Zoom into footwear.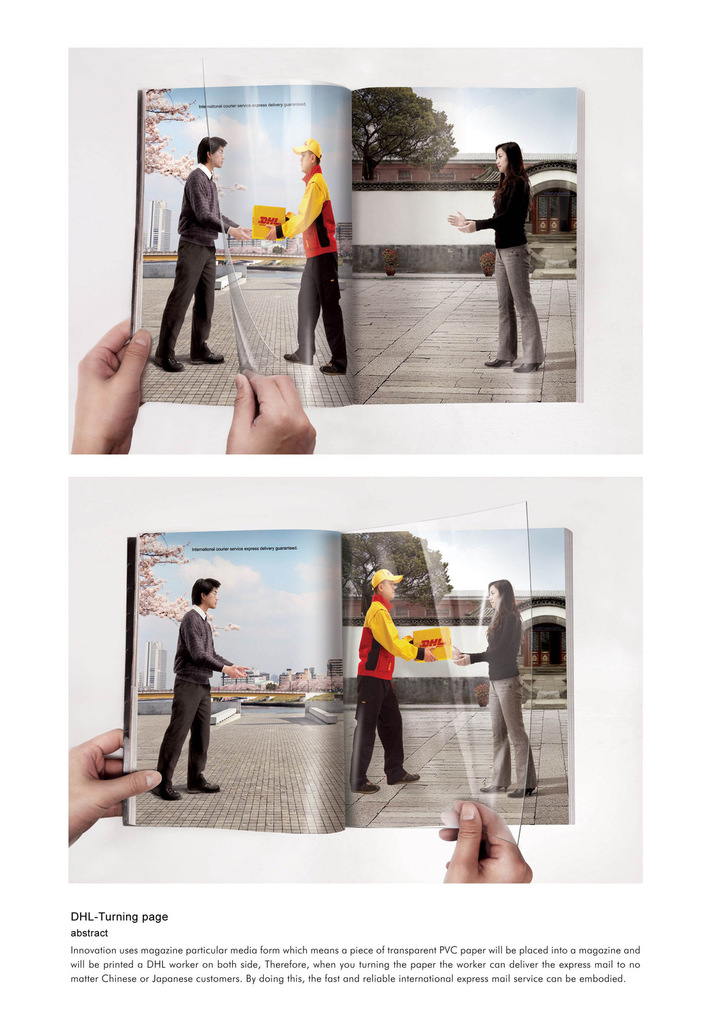
Zoom target: box(485, 357, 512, 368).
